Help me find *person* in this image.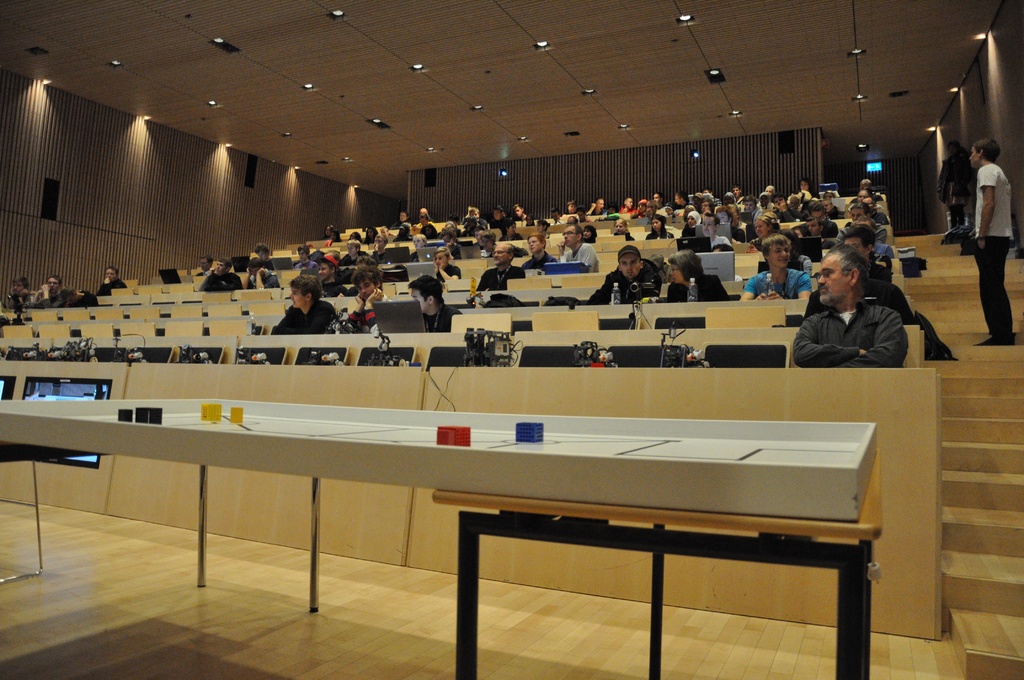
Found it: x1=663, y1=250, x2=733, y2=302.
